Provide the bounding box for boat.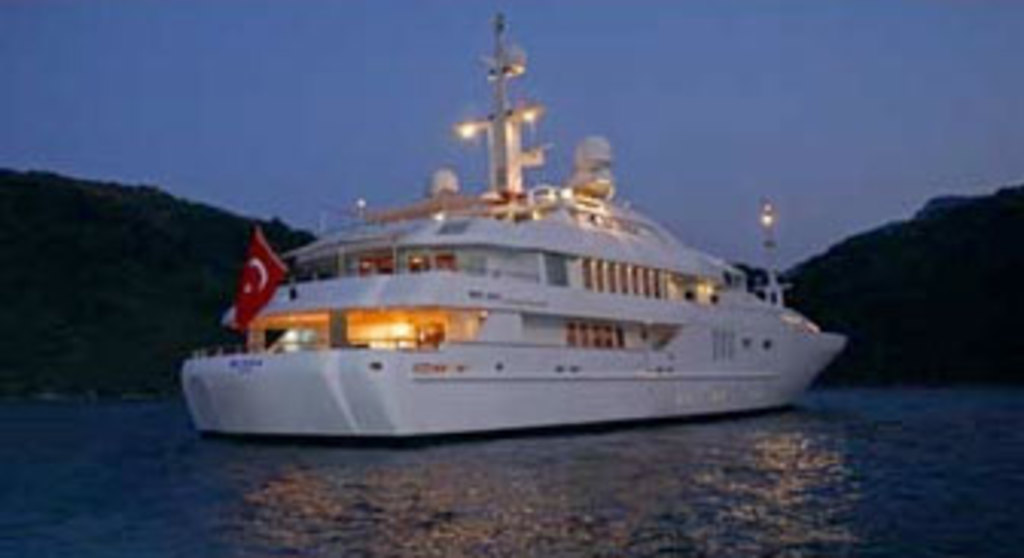
detection(168, 21, 847, 436).
